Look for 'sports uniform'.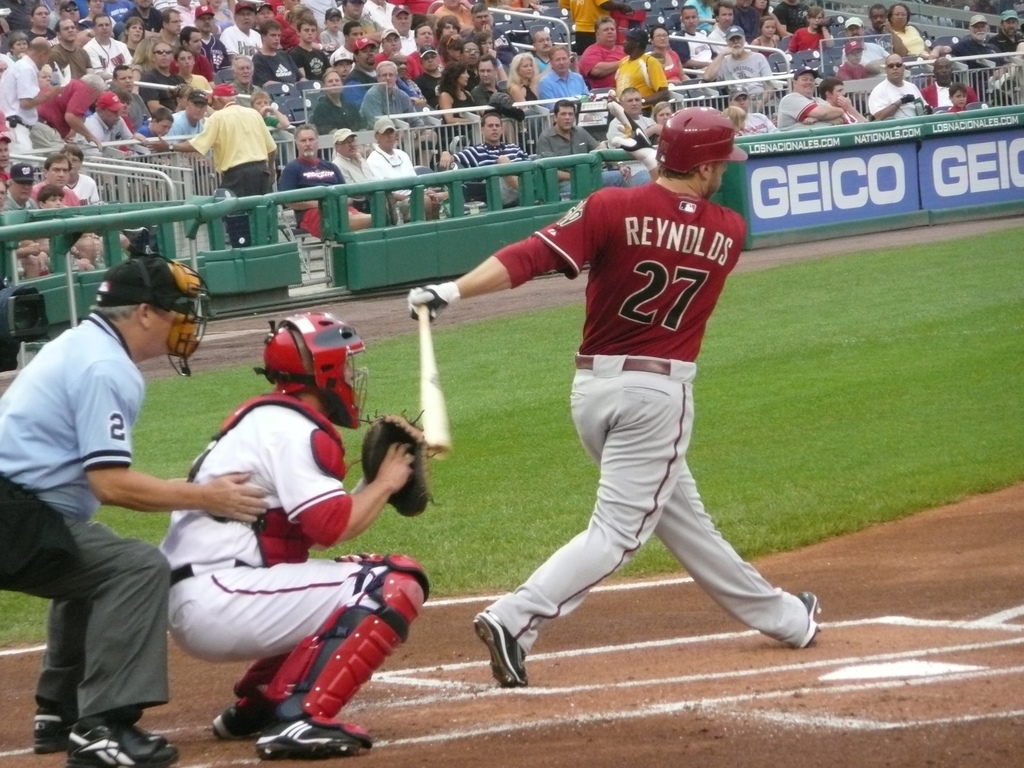
Found: box=[0, 303, 180, 724].
